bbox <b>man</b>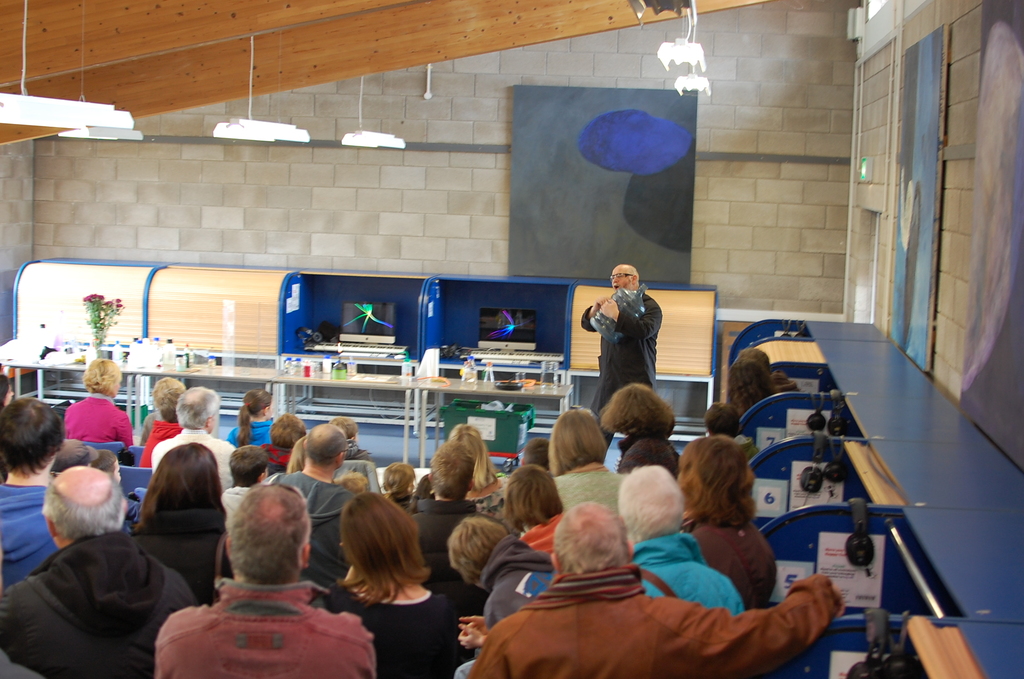
(x1=332, y1=415, x2=383, y2=494)
